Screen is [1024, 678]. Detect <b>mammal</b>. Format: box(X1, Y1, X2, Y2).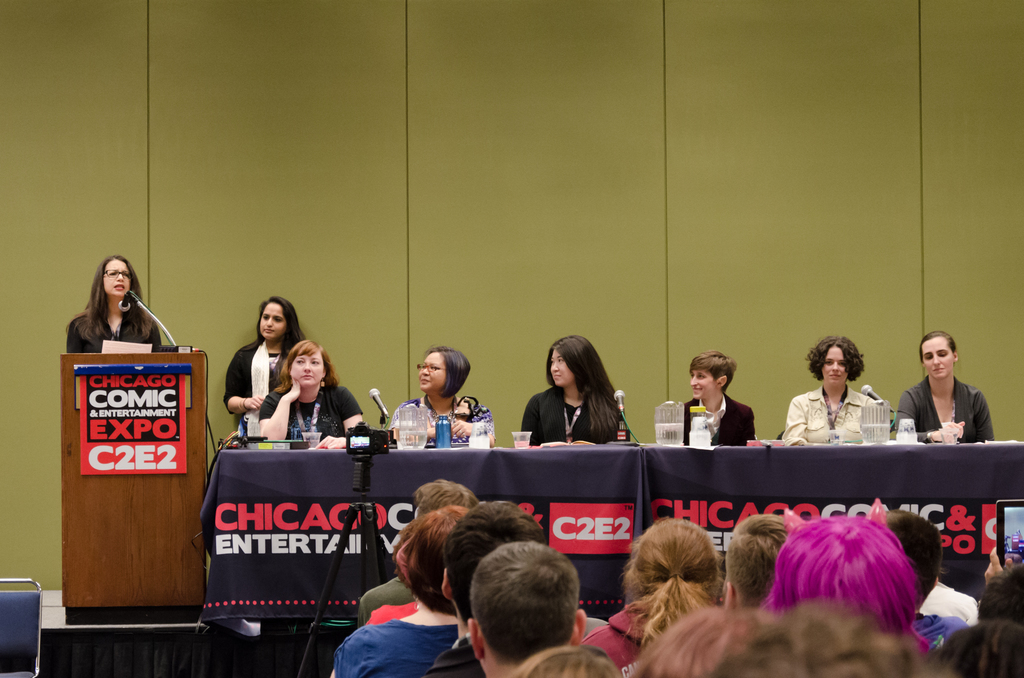
box(626, 603, 772, 677).
